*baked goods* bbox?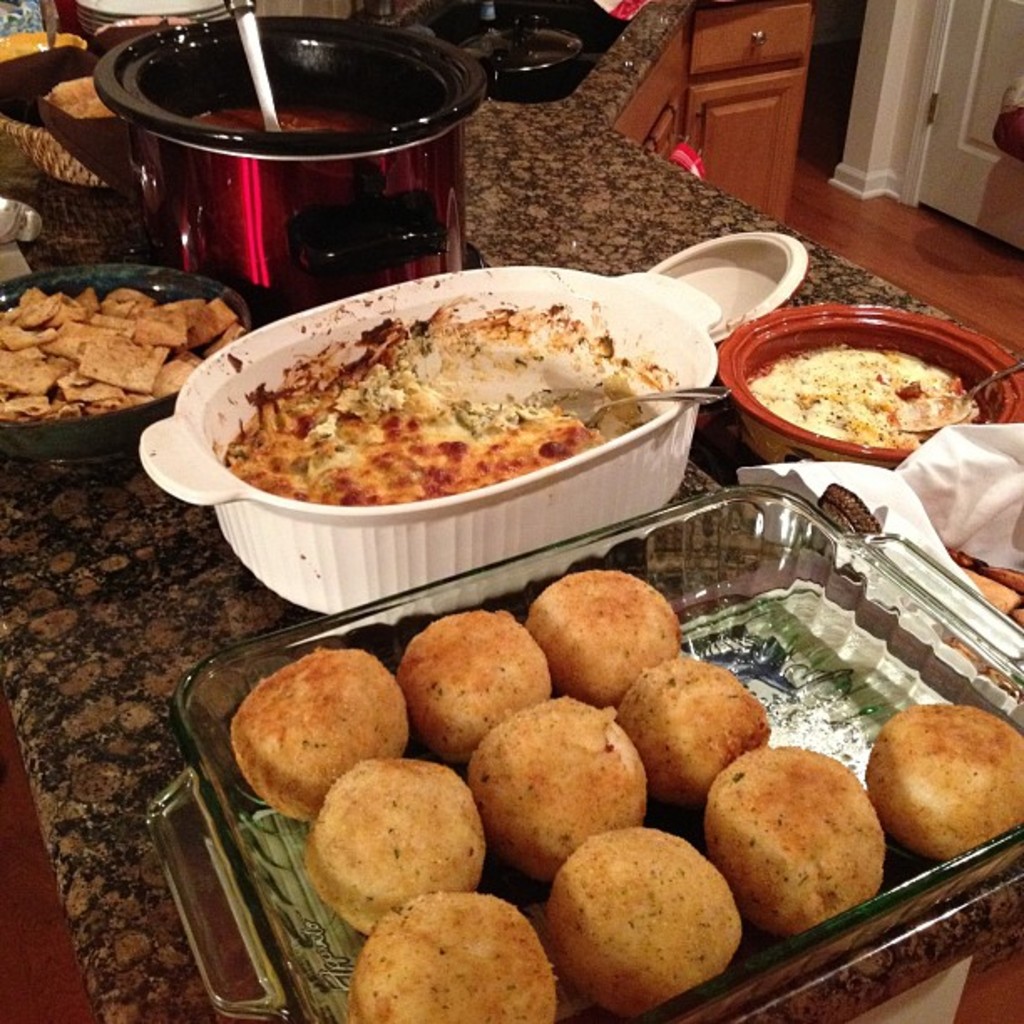
left=617, top=656, right=771, bottom=805
